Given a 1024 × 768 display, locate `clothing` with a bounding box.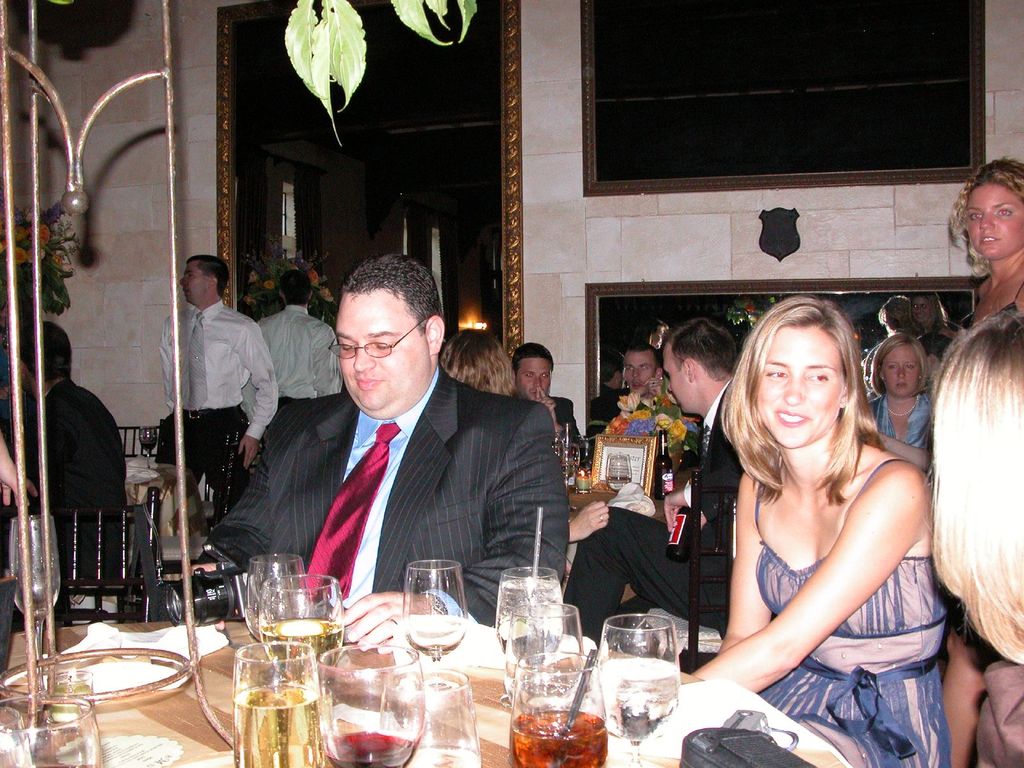
Located: (left=963, top=275, right=1023, bottom=329).
